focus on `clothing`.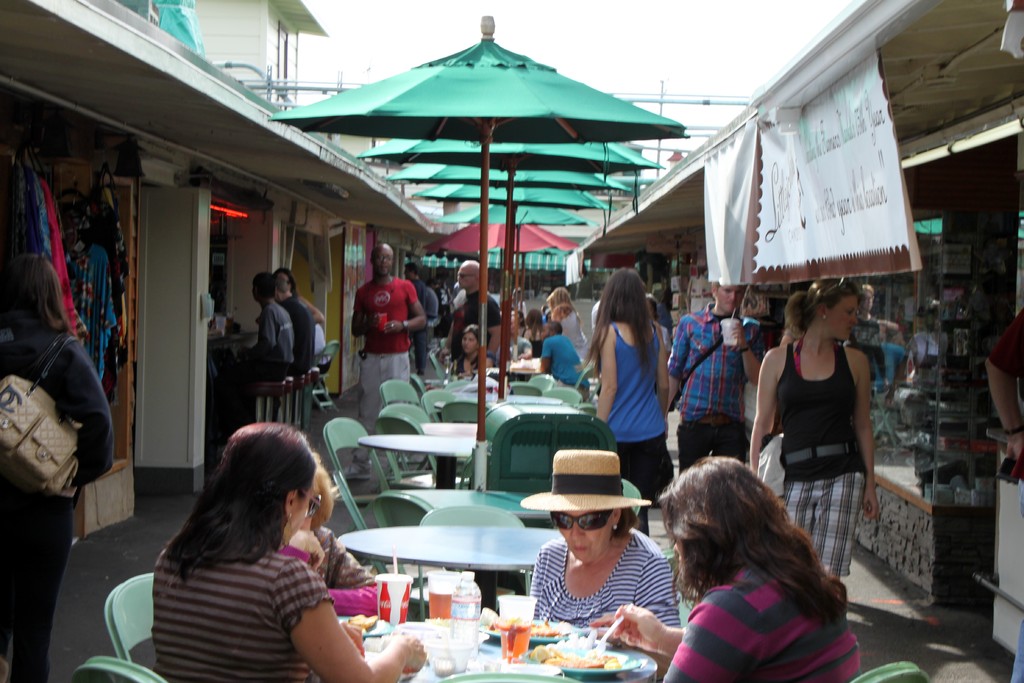
Focused at <box>277,294,312,377</box>.
